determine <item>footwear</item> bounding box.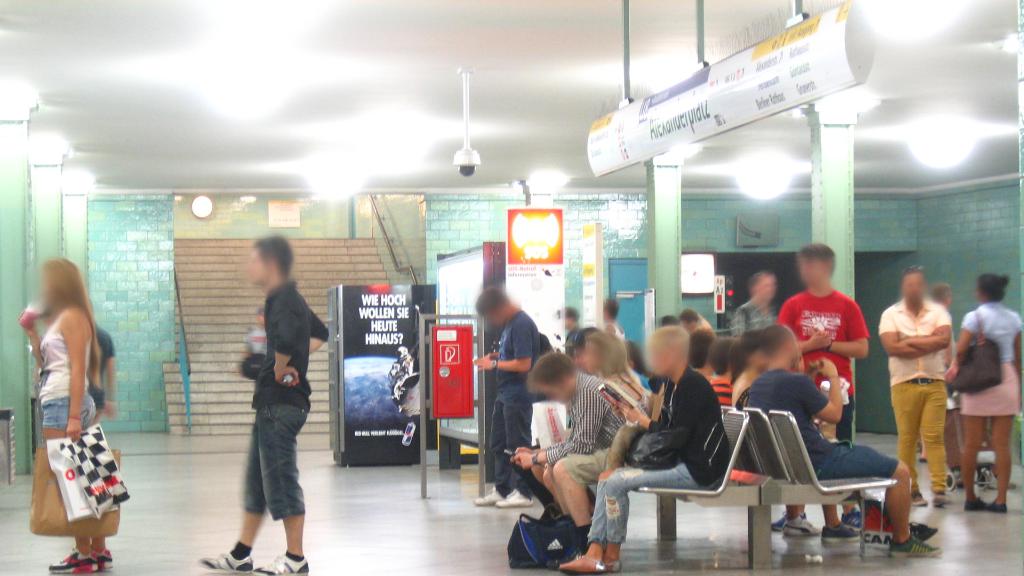
Determined: (470,489,502,506).
